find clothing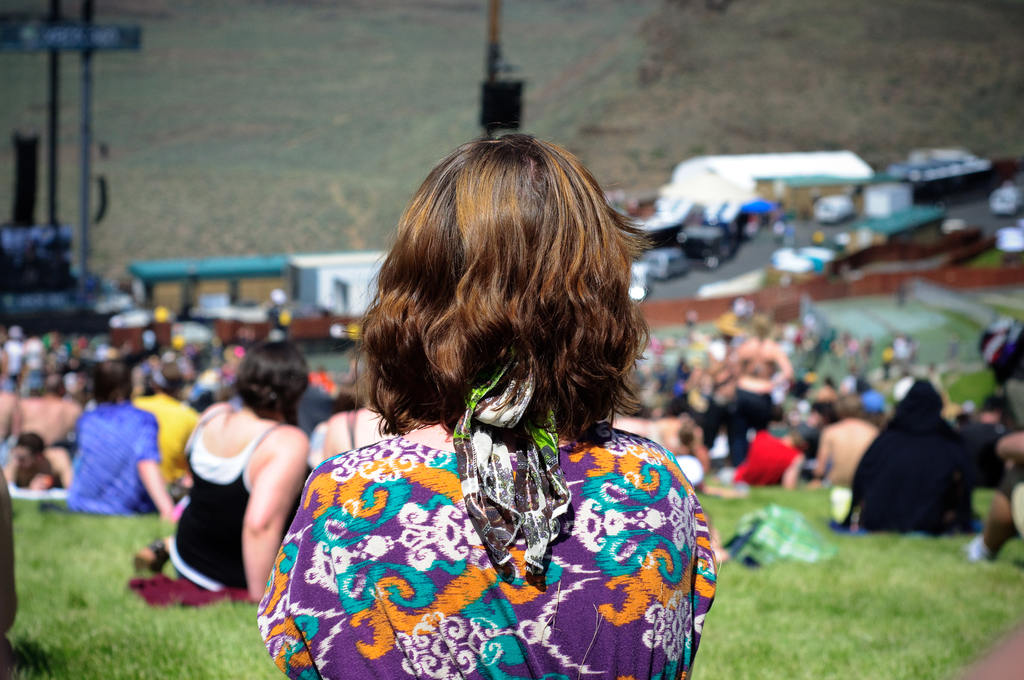
rect(45, 343, 57, 390)
